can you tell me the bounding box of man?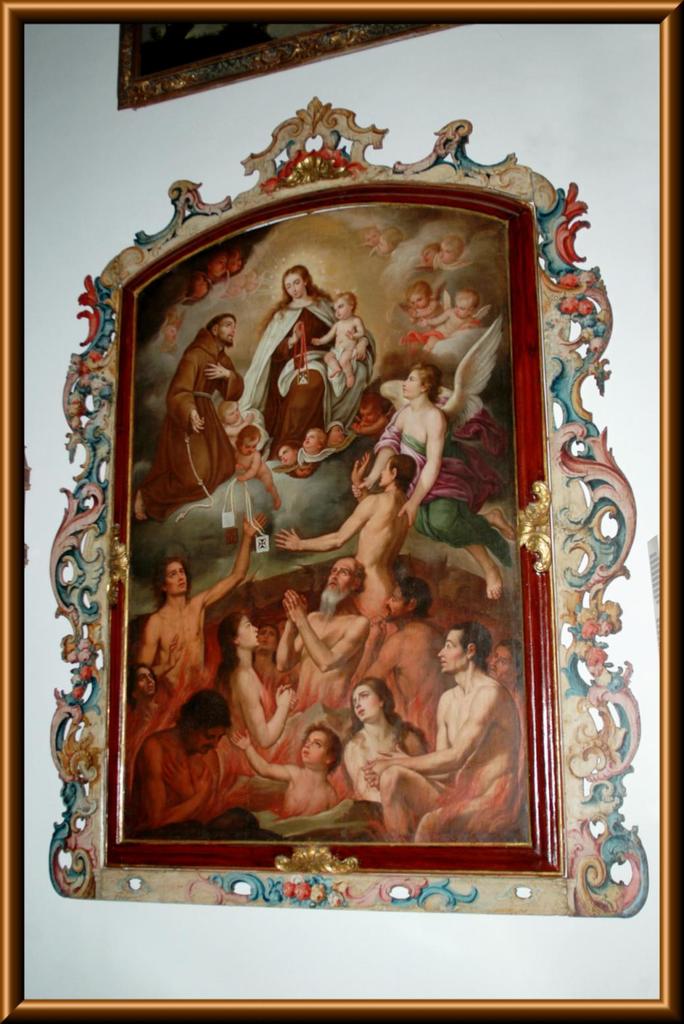
bbox(134, 693, 233, 828).
